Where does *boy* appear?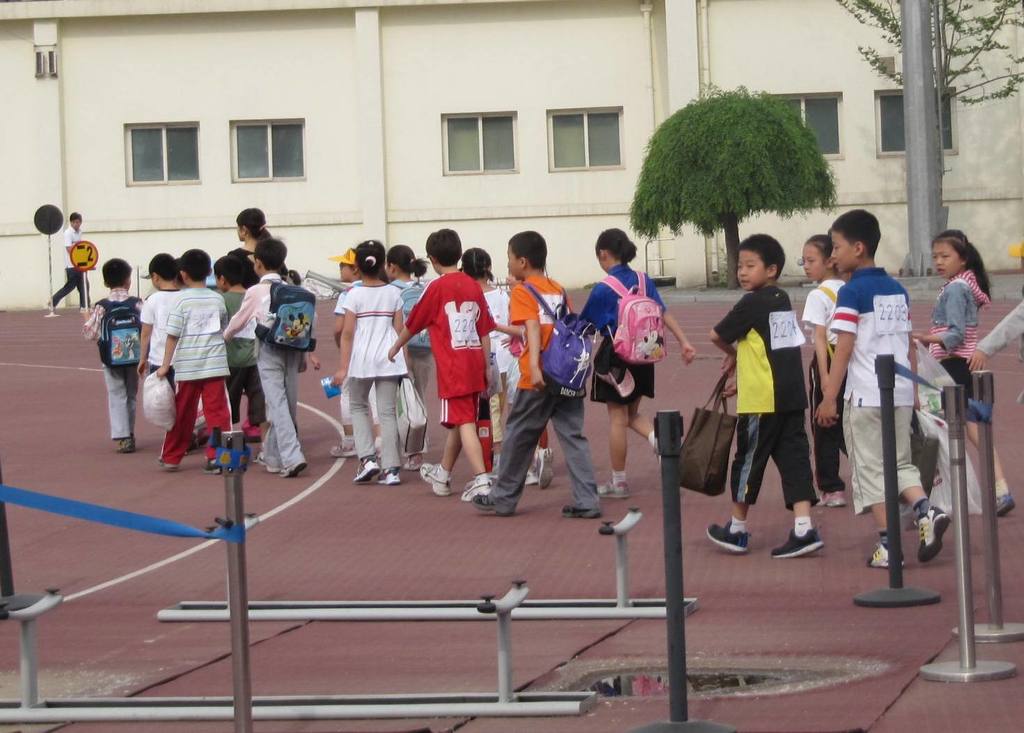
Appears at [468, 229, 618, 520].
